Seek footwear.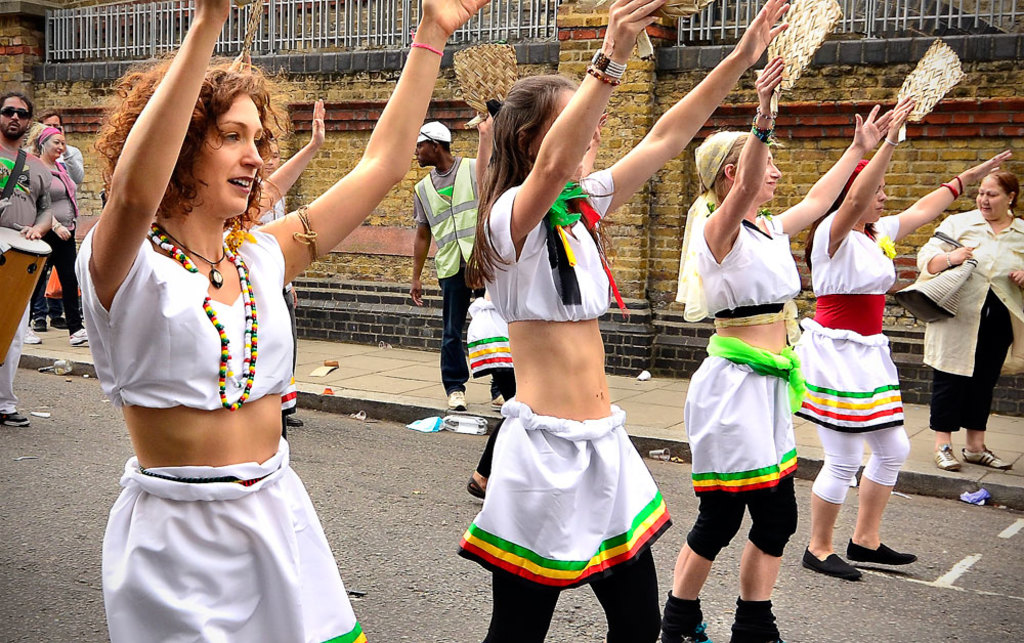
<bbox>51, 315, 72, 325</bbox>.
